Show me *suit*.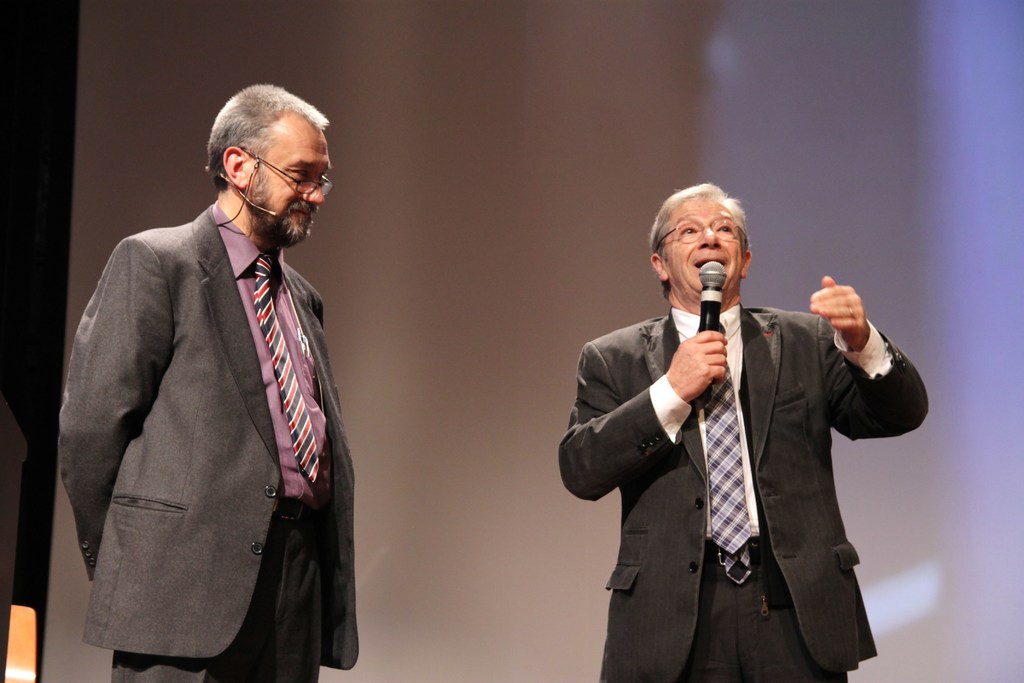
*suit* is here: box=[58, 197, 360, 682].
